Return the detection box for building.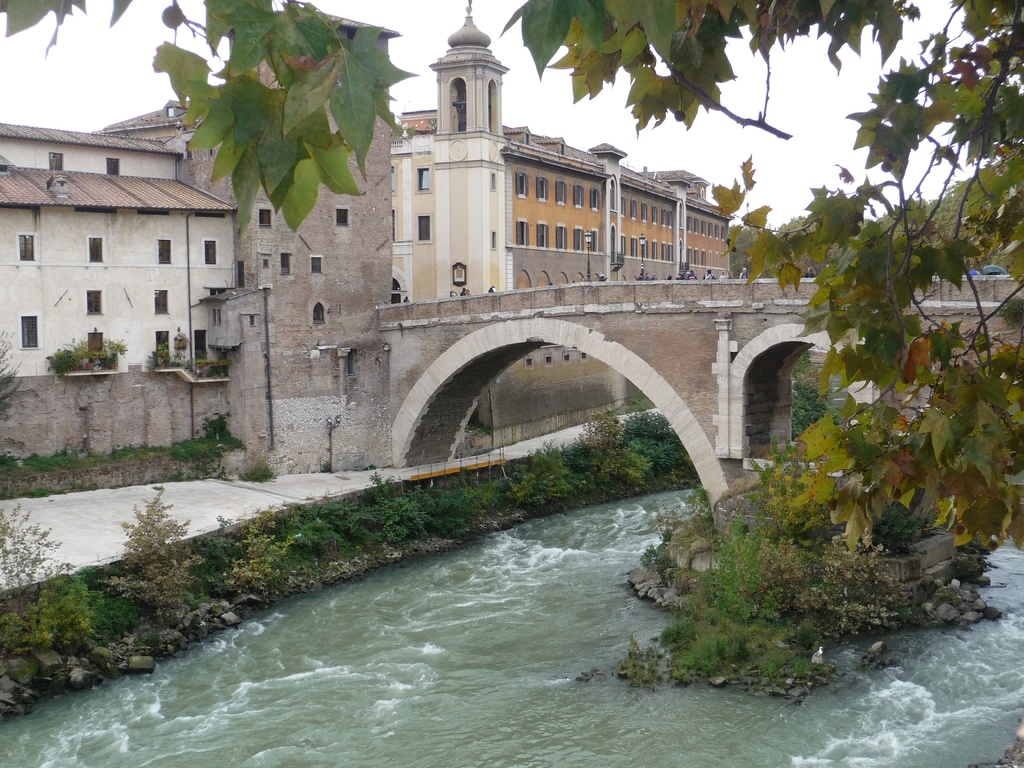
[x1=0, y1=2, x2=732, y2=466].
